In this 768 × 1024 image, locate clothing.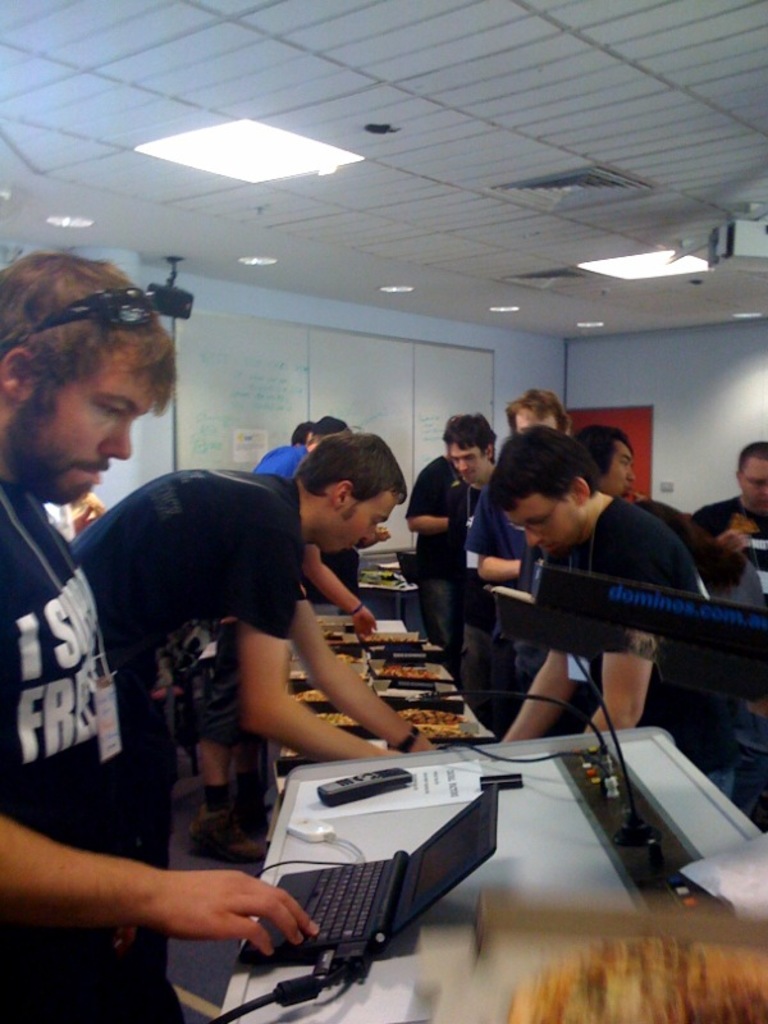
Bounding box: 248:429:307:486.
